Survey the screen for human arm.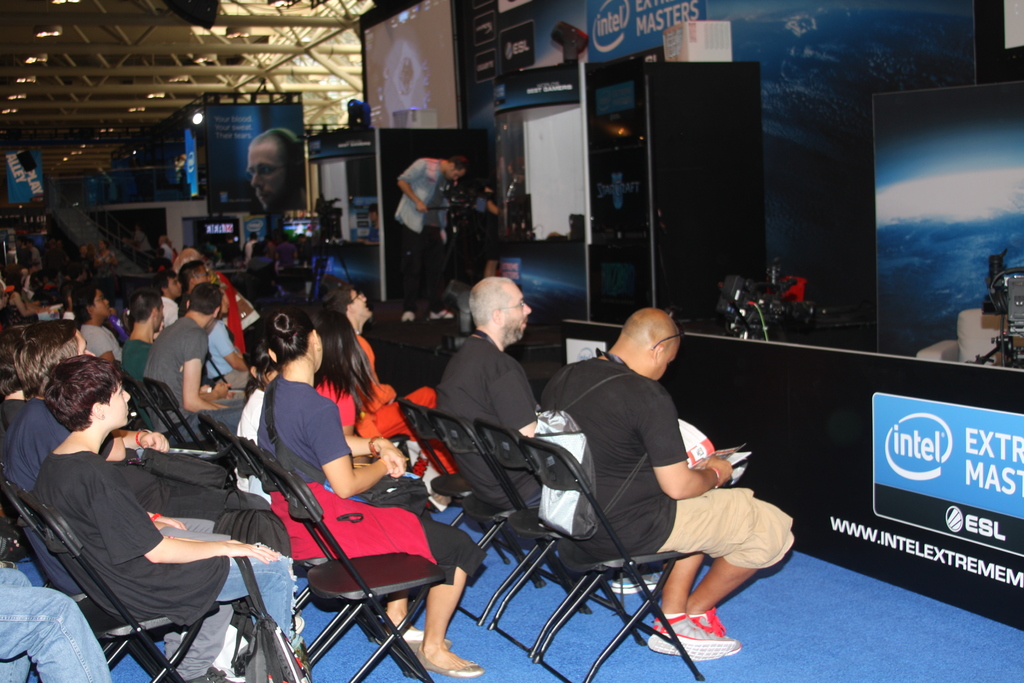
Survey found: x1=204, y1=377, x2=230, y2=397.
